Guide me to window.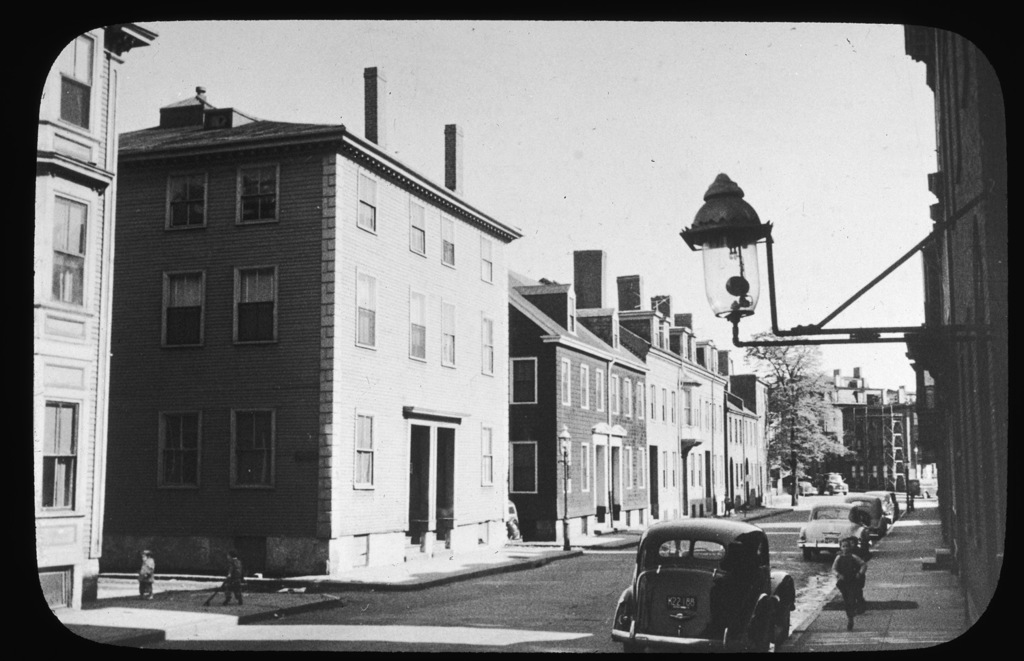
Guidance: x1=474, y1=311, x2=497, y2=382.
